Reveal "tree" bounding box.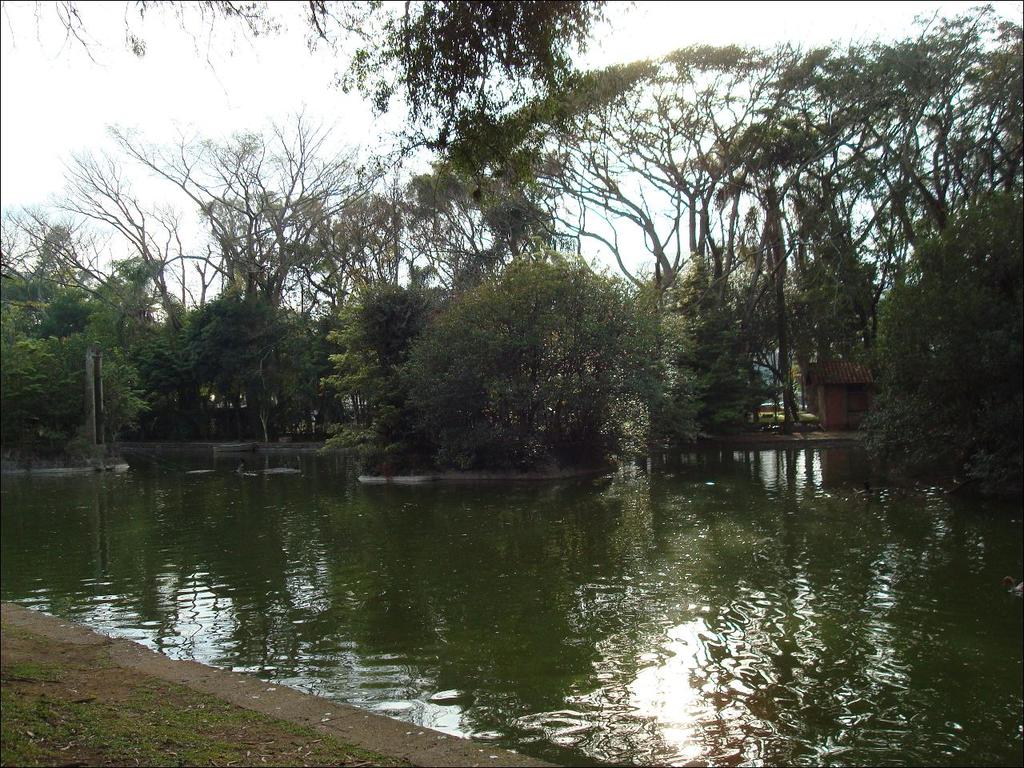
Revealed: (x1=751, y1=27, x2=1023, y2=431).
